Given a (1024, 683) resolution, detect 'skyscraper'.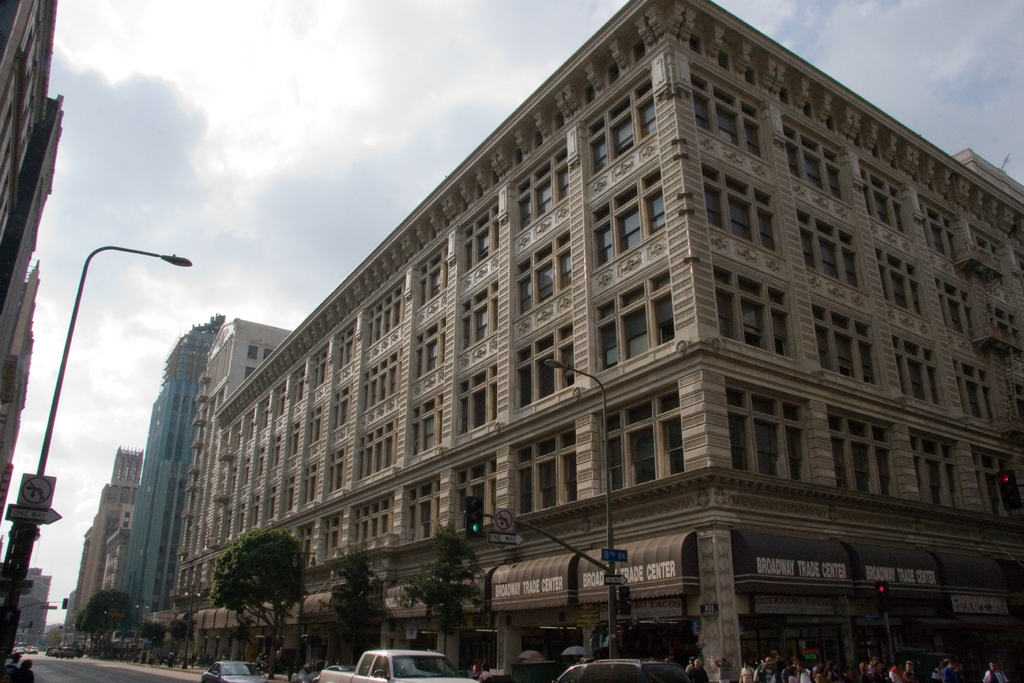
(118, 315, 225, 628).
